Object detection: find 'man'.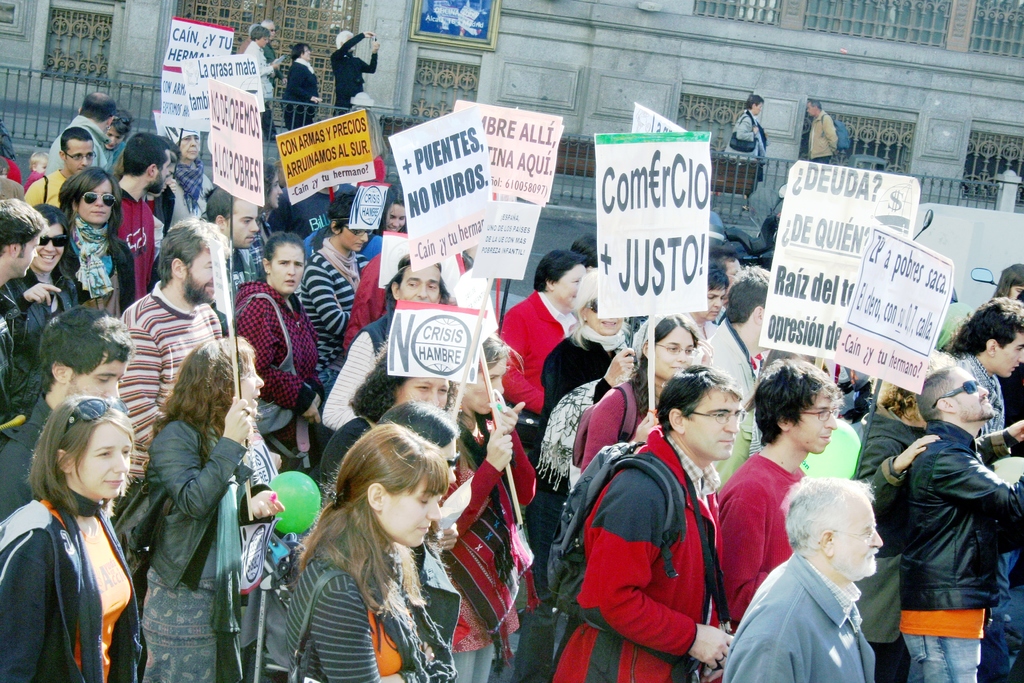
939,293,1023,436.
